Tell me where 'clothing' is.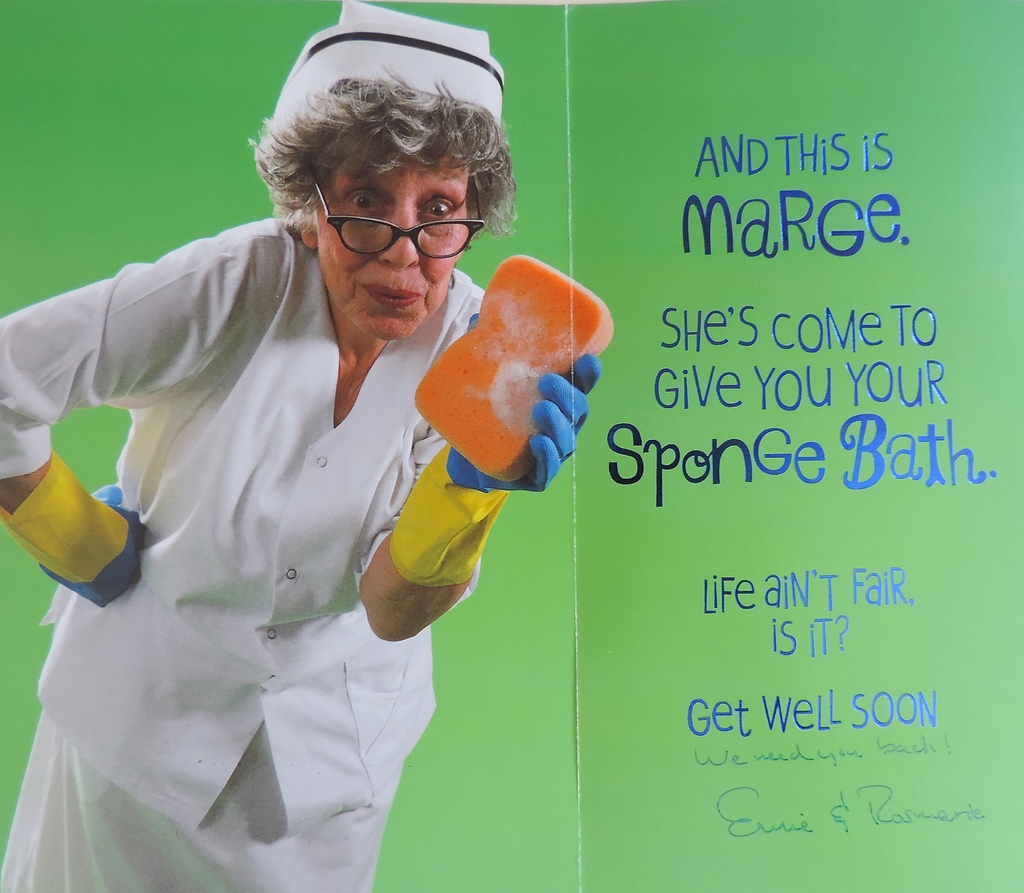
'clothing' is at crop(0, 203, 491, 892).
